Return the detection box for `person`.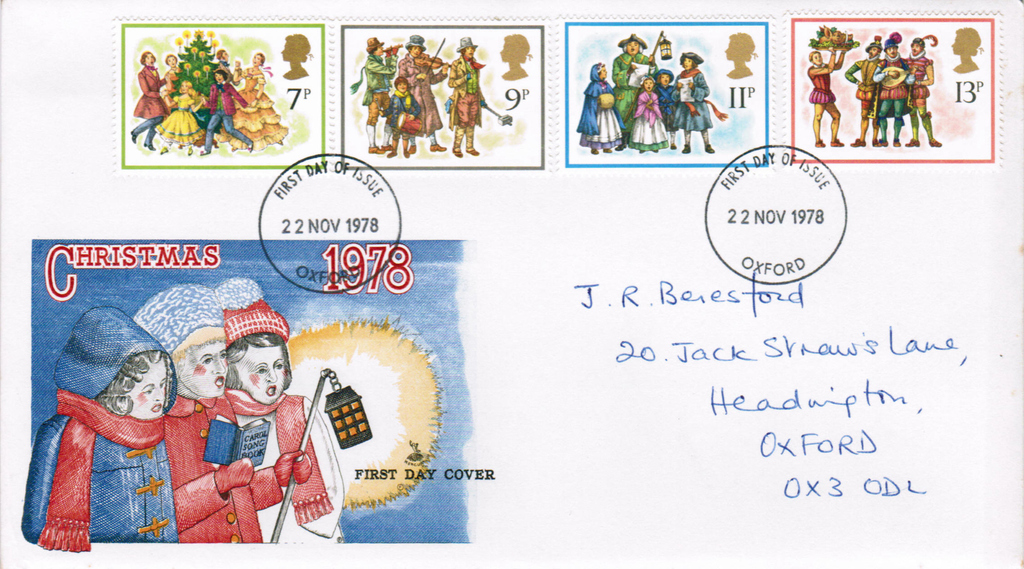
crop(203, 65, 249, 147).
